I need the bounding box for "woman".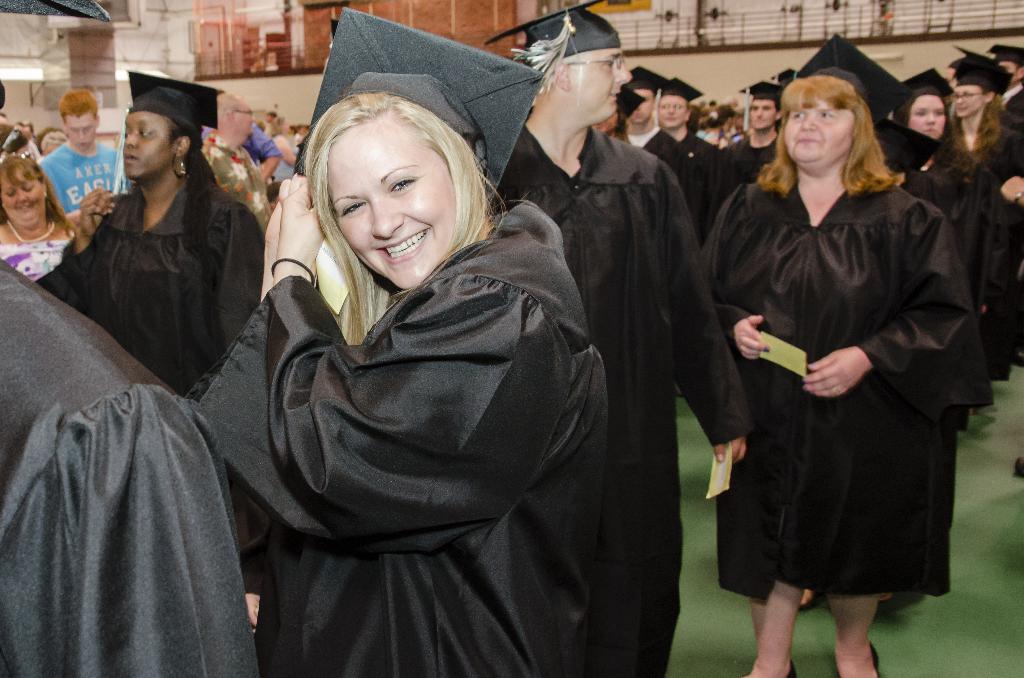
Here it is: bbox(886, 67, 1010, 432).
